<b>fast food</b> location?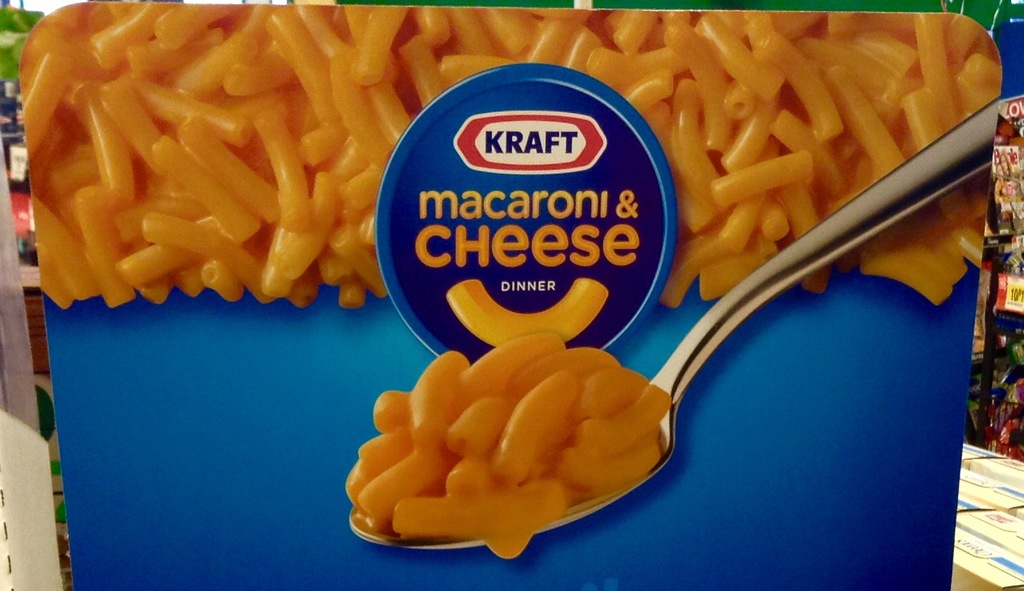
rect(441, 281, 612, 355)
